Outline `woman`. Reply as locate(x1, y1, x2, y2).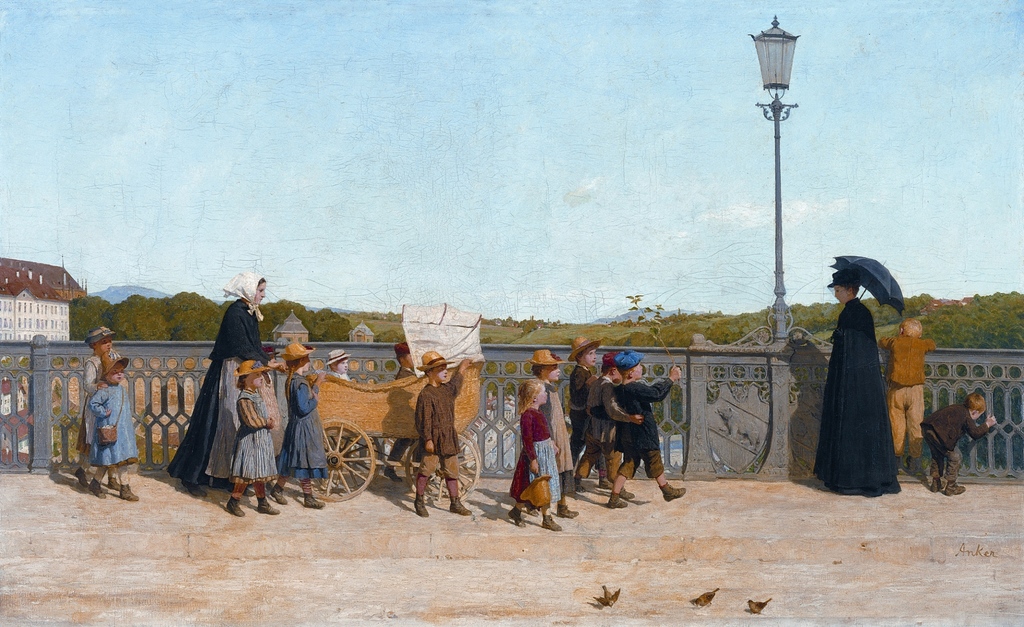
locate(174, 274, 280, 468).
